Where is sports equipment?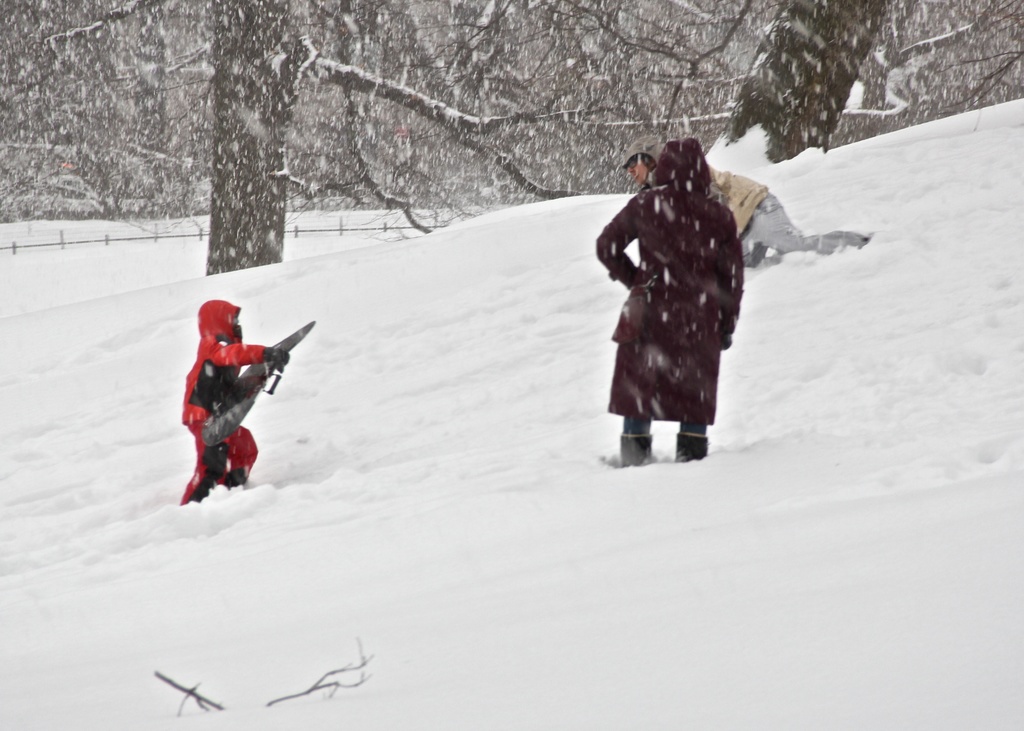
rect(202, 325, 323, 439).
